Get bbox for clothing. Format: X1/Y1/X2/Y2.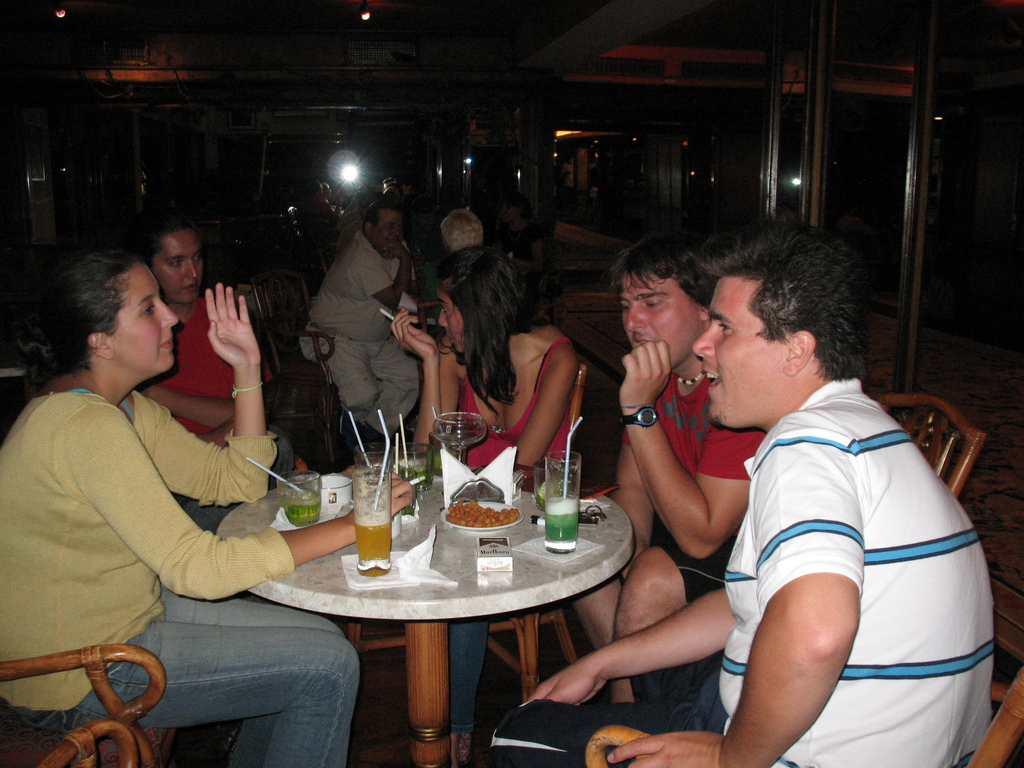
488/385/1020/767.
